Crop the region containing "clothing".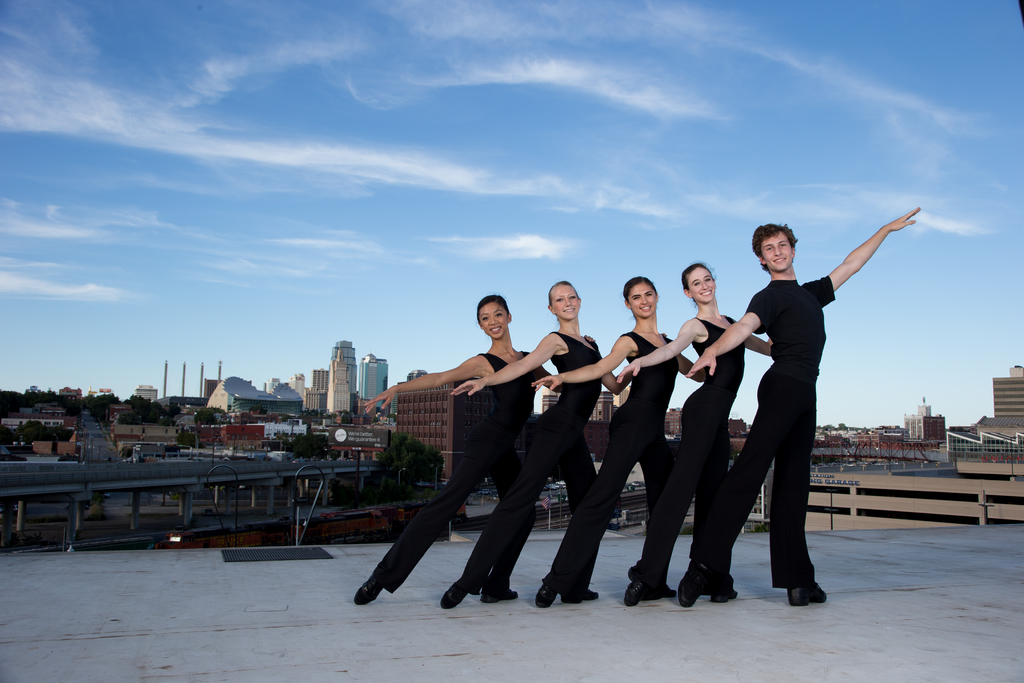
Crop region: select_region(684, 271, 838, 589).
